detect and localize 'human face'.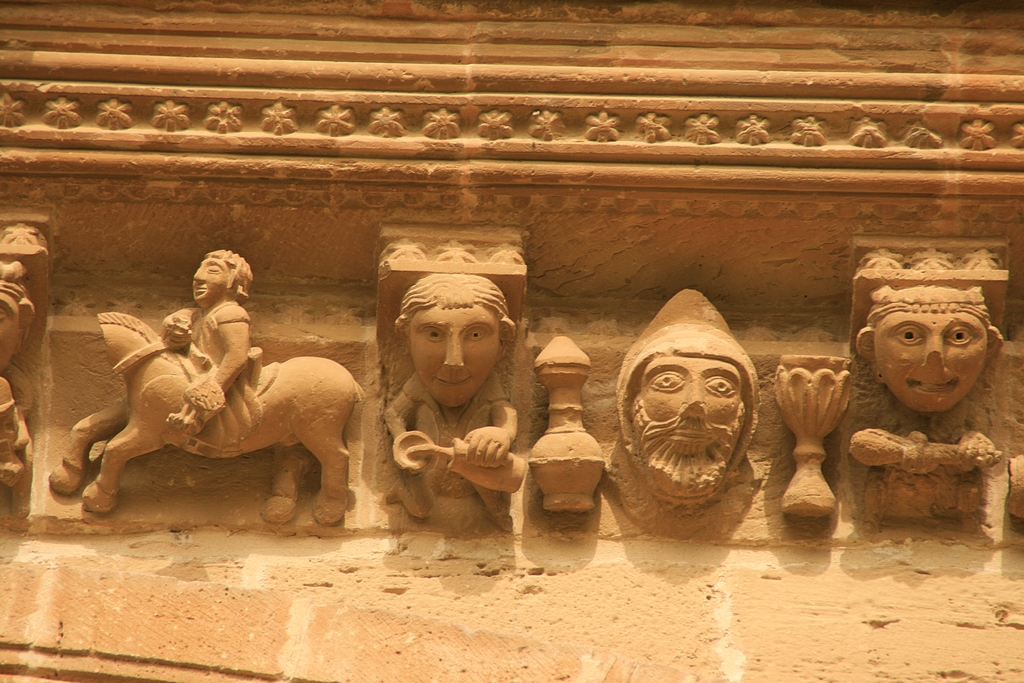
Localized at box=[874, 312, 988, 410].
